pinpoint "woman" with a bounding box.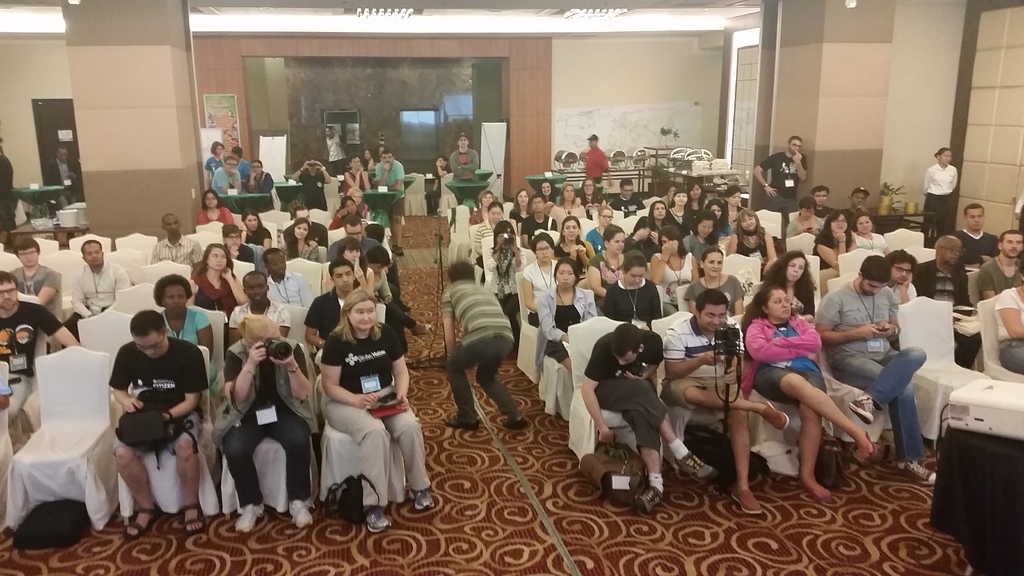
l=478, t=185, r=488, b=220.
